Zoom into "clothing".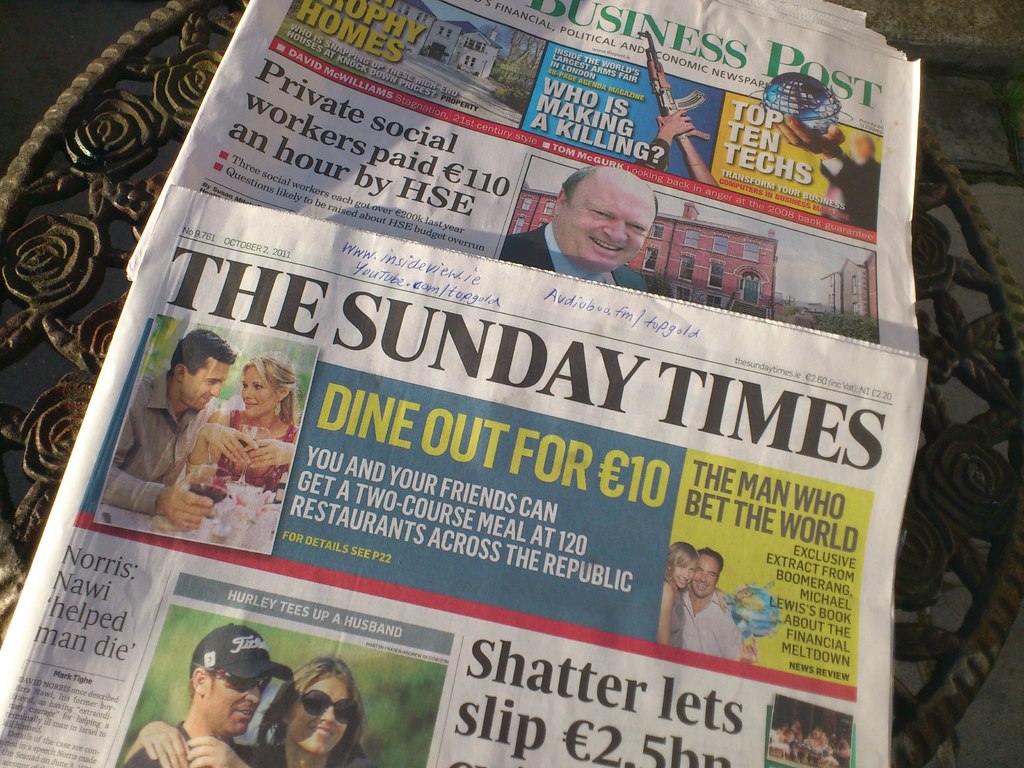
Zoom target: [820,147,881,230].
